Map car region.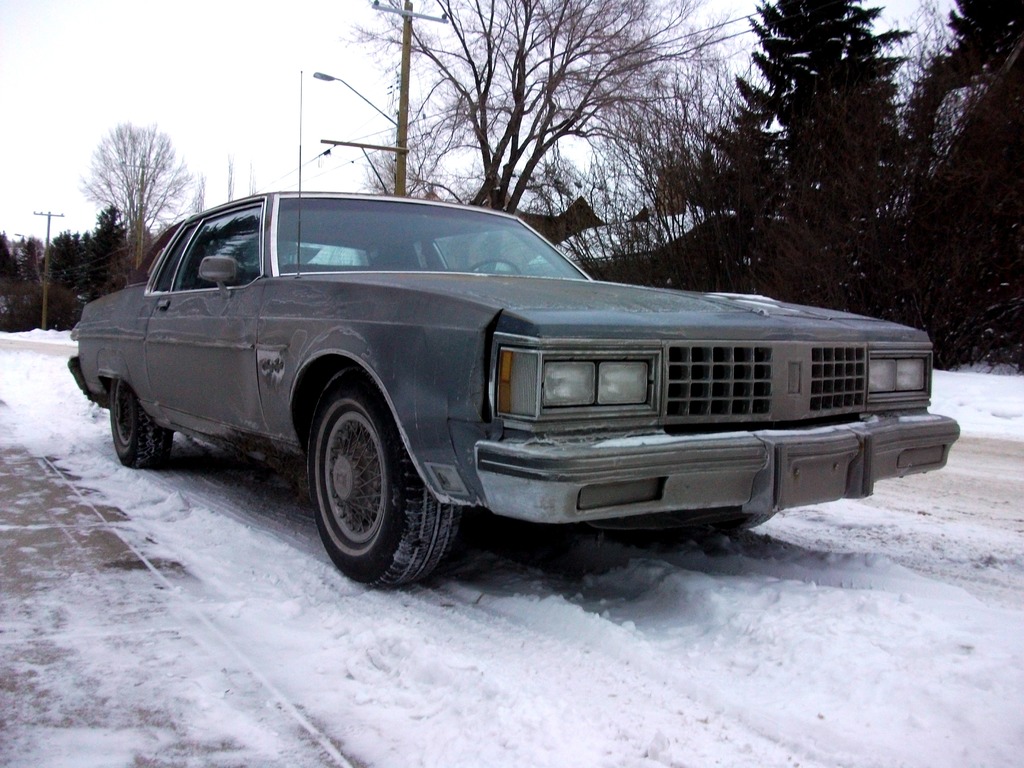
Mapped to [x1=72, y1=189, x2=957, y2=590].
